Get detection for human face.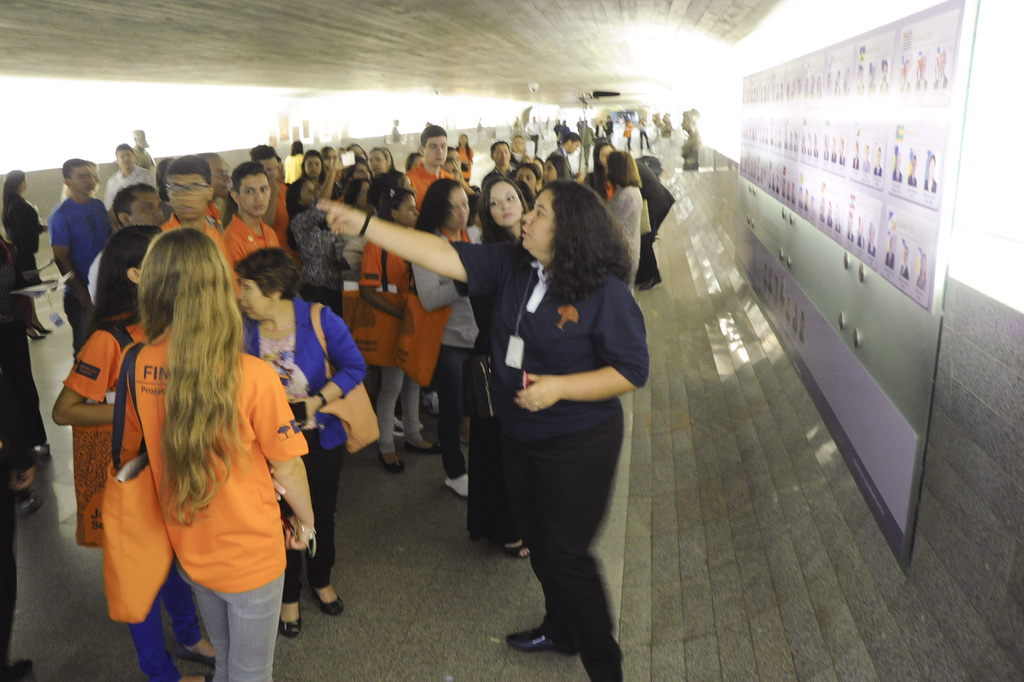
Detection: bbox(93, 166, 98, 187).
